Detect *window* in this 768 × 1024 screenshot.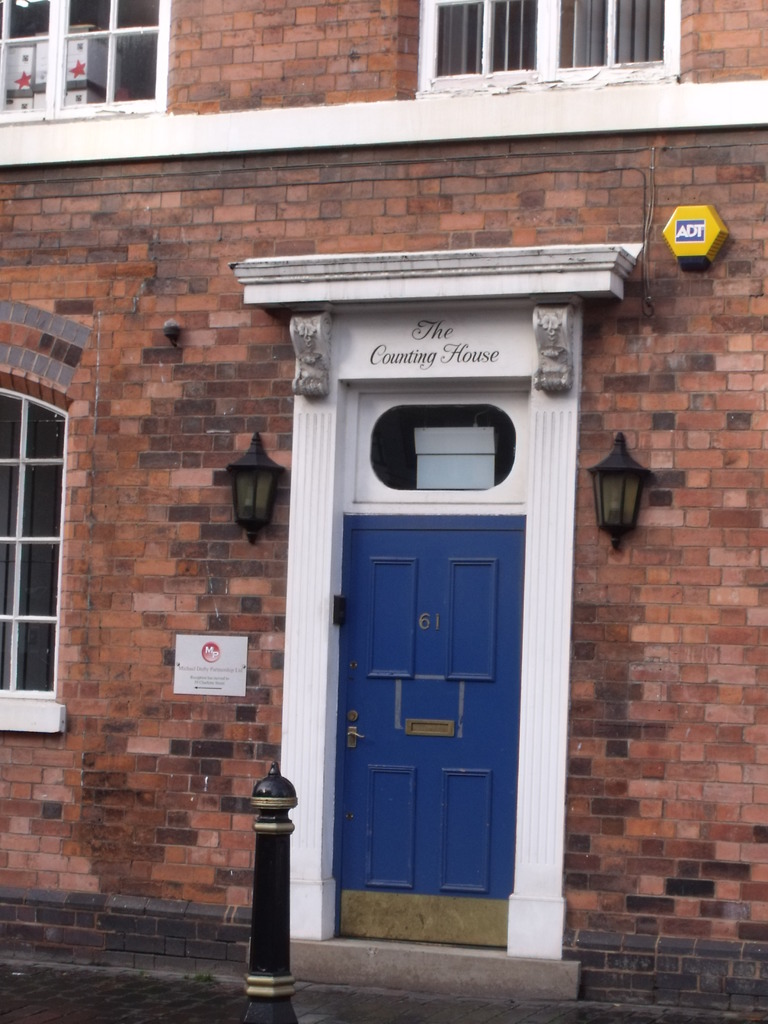
Detection: bbox=(0, 390, 76, 704).
